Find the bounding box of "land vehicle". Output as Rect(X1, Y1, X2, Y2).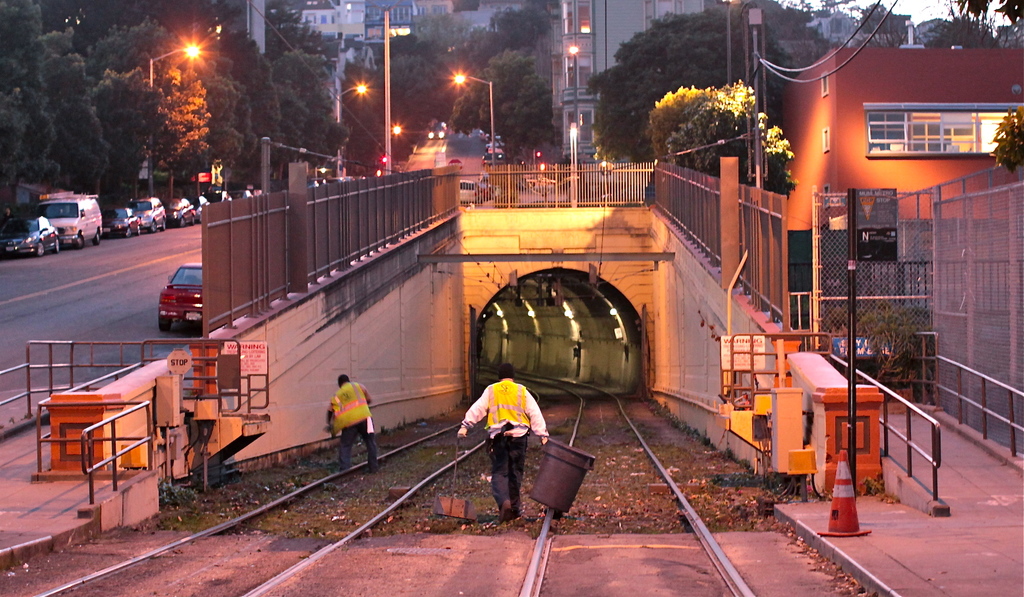
Rect(156, 261, 202, 331).
